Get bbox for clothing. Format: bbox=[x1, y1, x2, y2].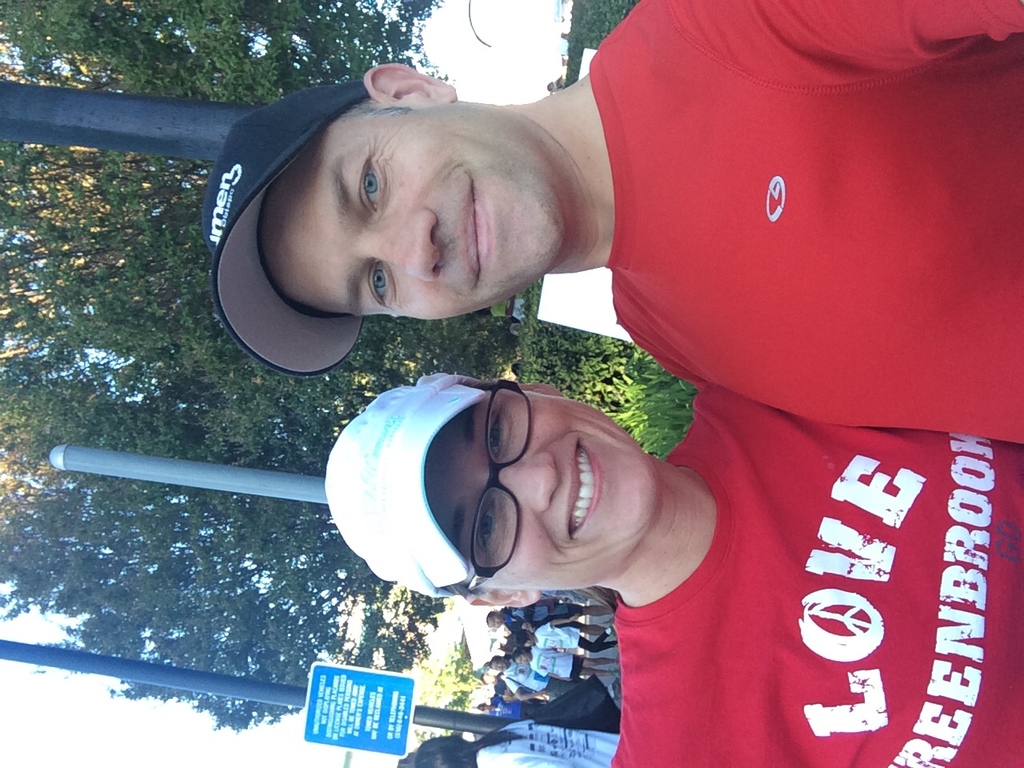
bbox=[610, 380, 1023, 767].
